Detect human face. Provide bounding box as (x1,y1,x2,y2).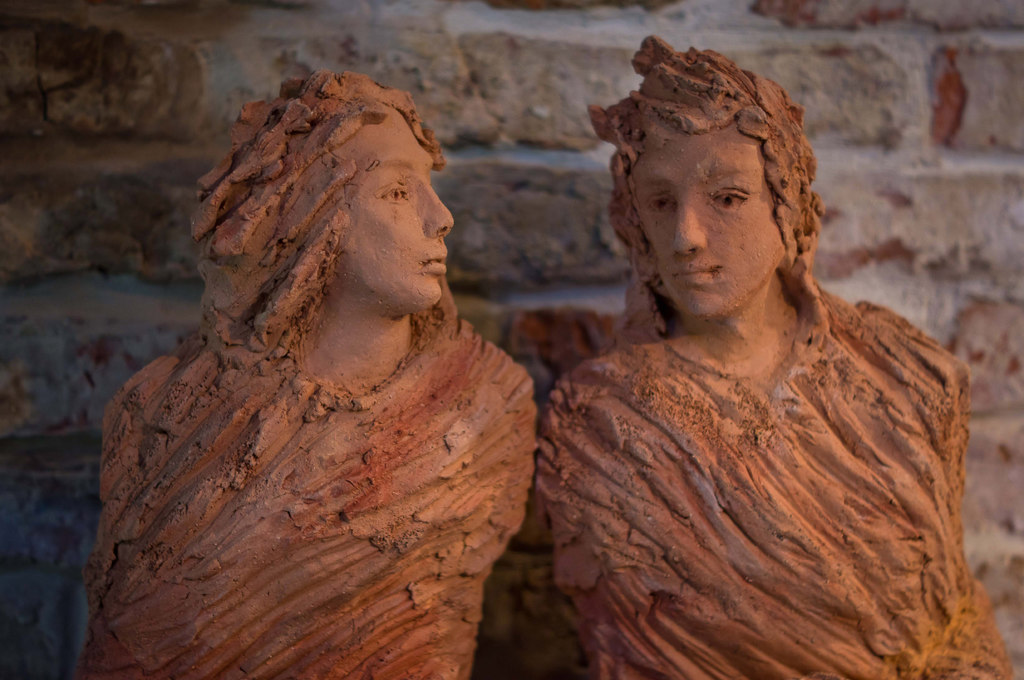
(345,116,456,311).
